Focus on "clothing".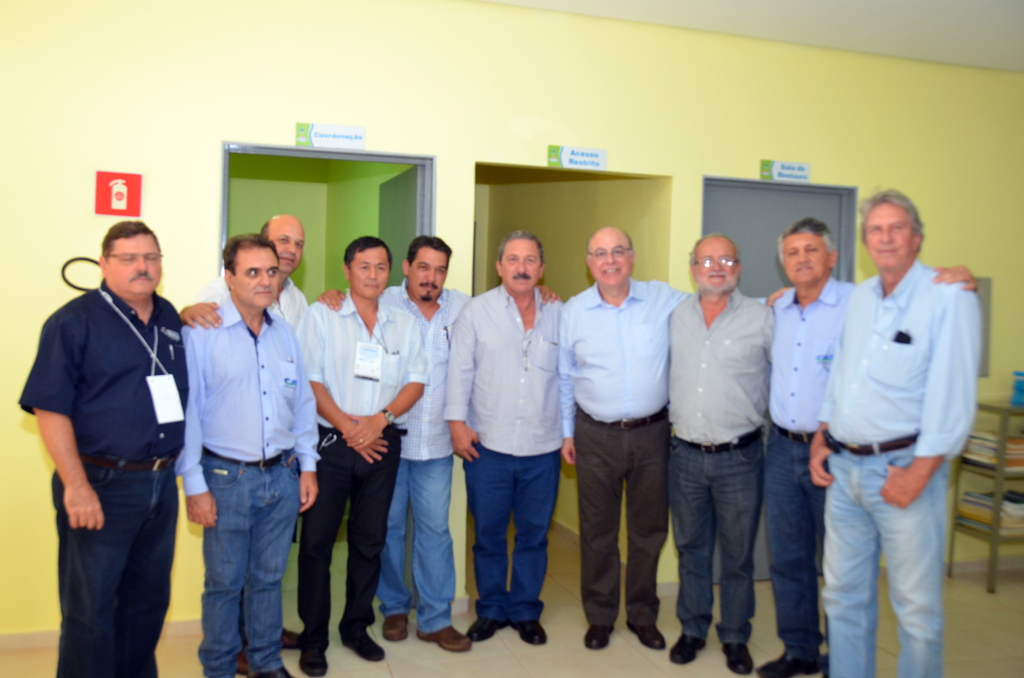
Focused at locate(38, 232, 196, 661).
